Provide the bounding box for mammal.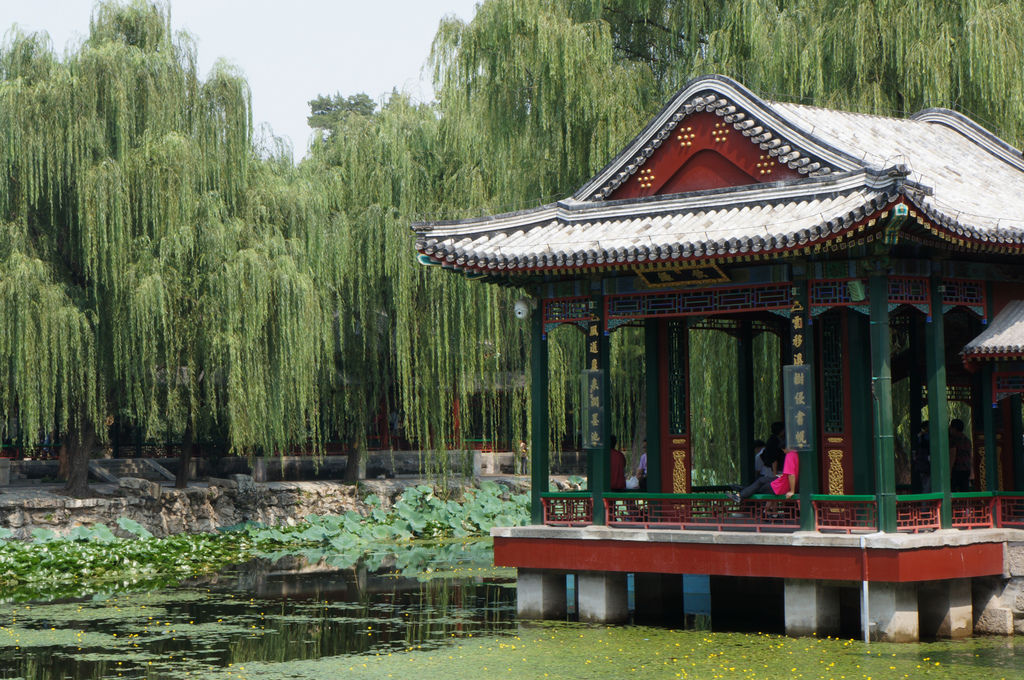
609/439/627/518.
